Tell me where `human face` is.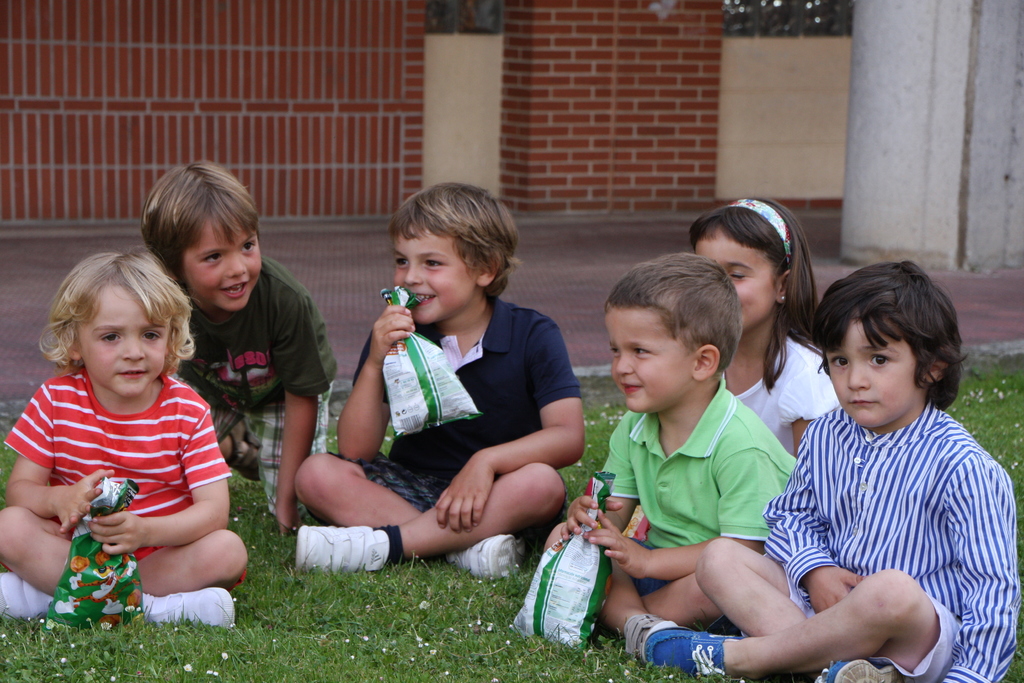
`human face` is at [left=76, top=283, right=172, bottom=400].
